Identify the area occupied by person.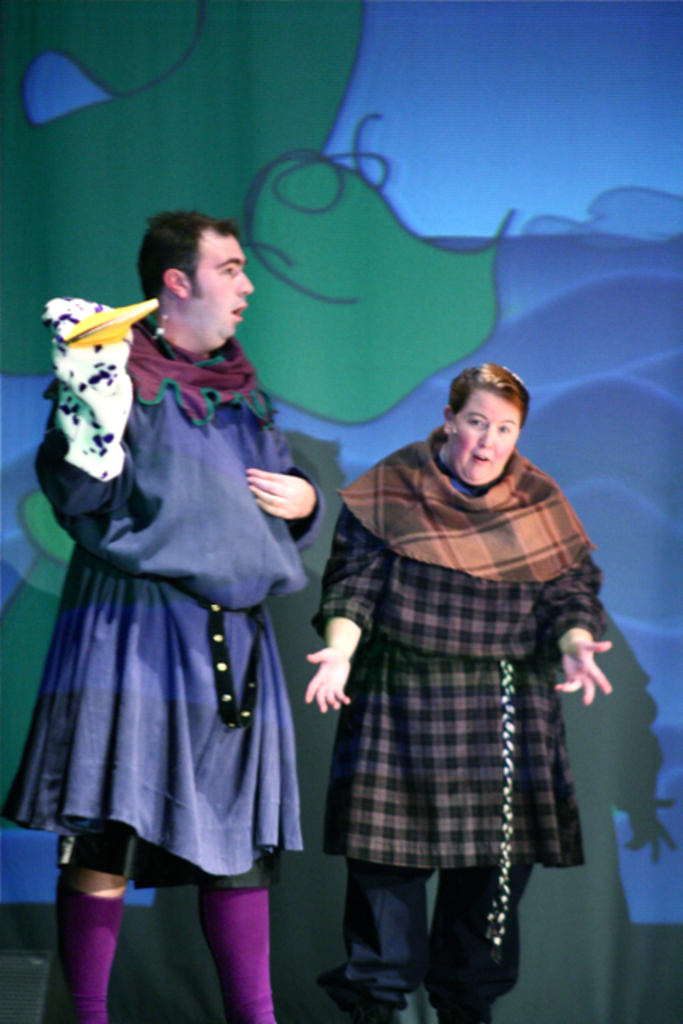
Area: {"x1": 301, "y1": 358, "x2": 624, "y2": 1022}.
